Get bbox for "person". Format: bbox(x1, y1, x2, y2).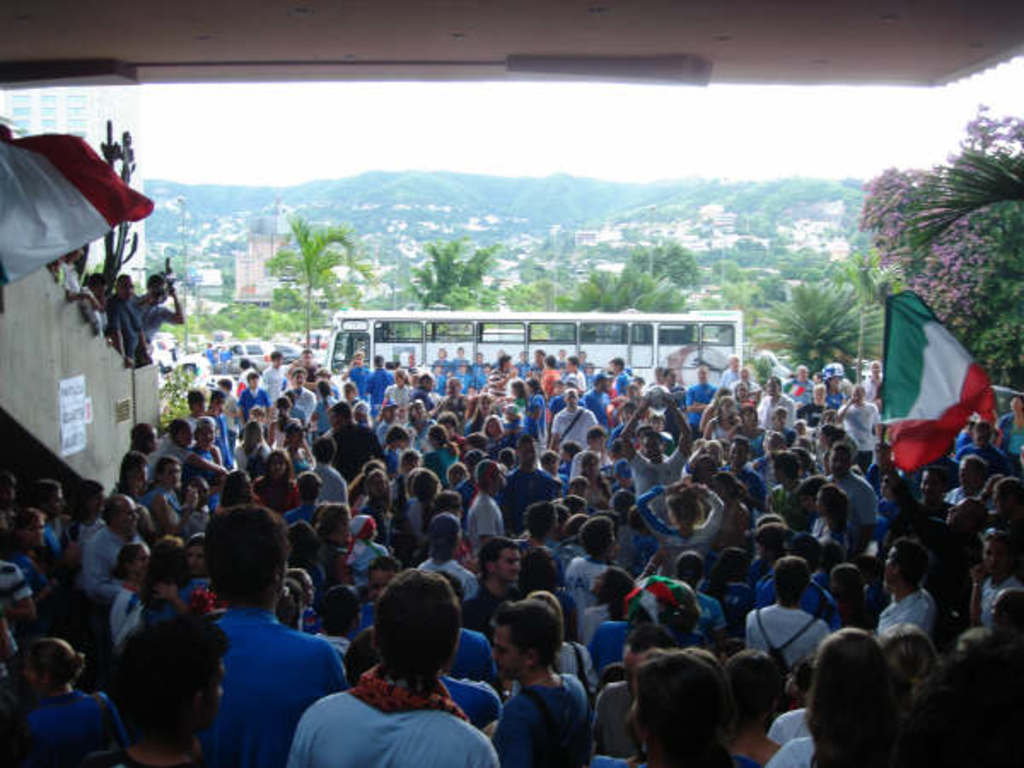
bbox(548, 517, 614, 613).
